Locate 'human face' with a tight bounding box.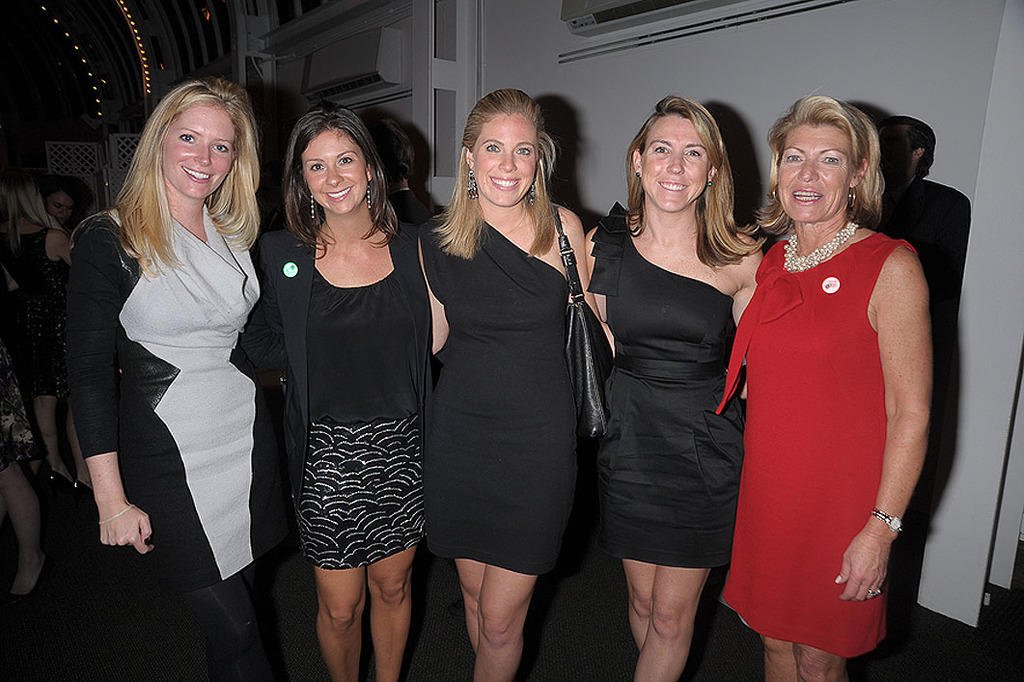
777/117/852/223.
